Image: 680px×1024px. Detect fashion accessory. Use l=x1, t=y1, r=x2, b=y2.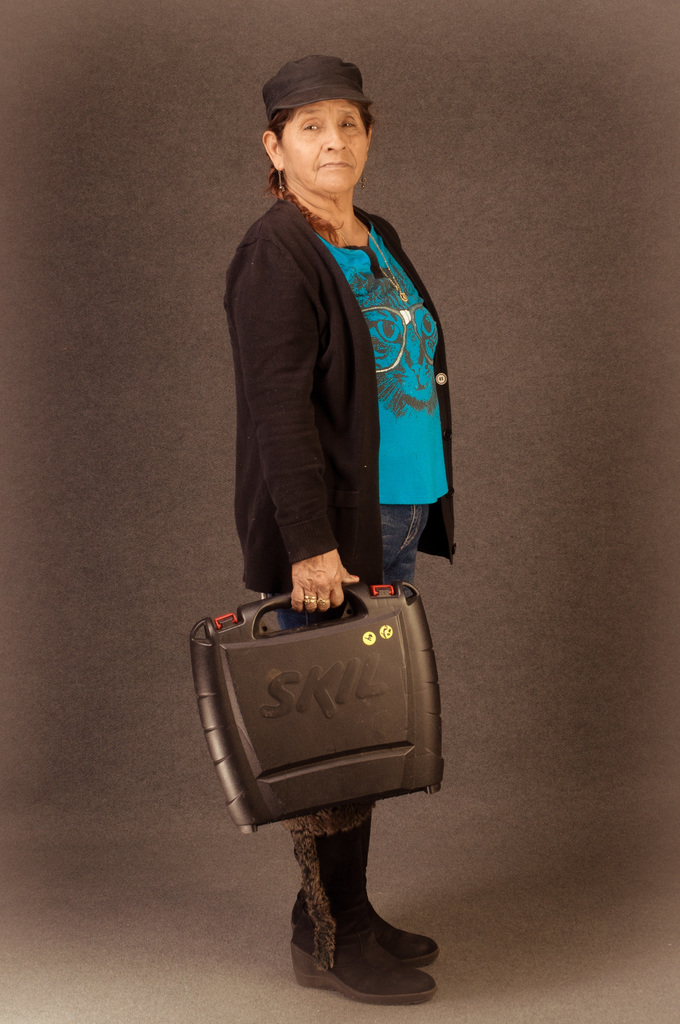
l=194, t=588, r=451, b=836.
